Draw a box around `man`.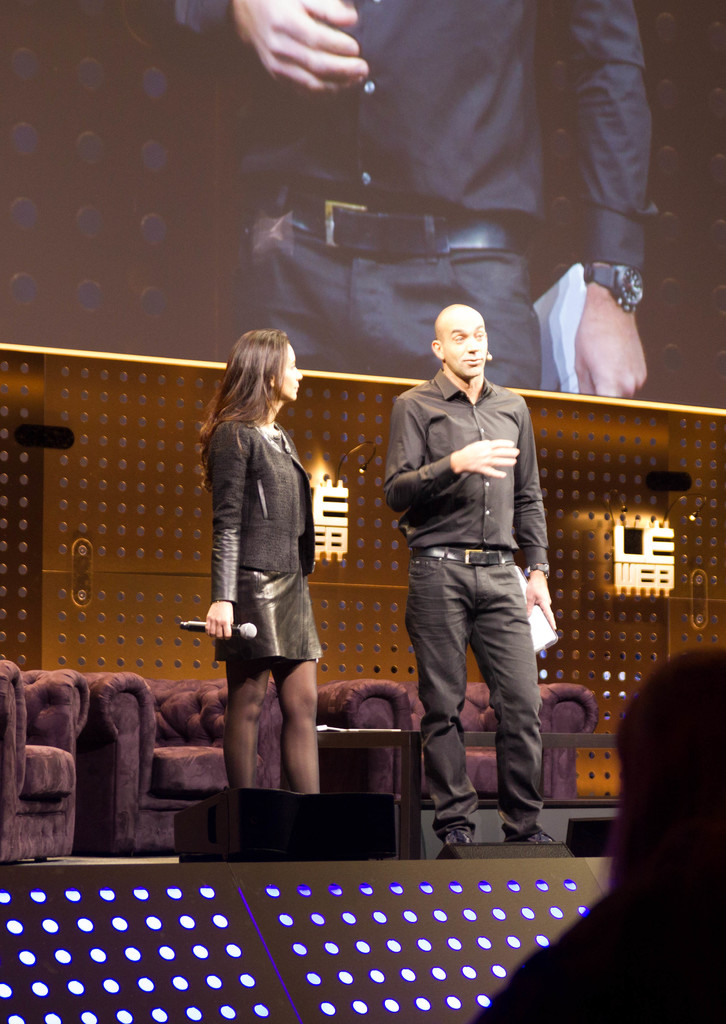
x1=170, y1=0, x2=653, y2=399.
